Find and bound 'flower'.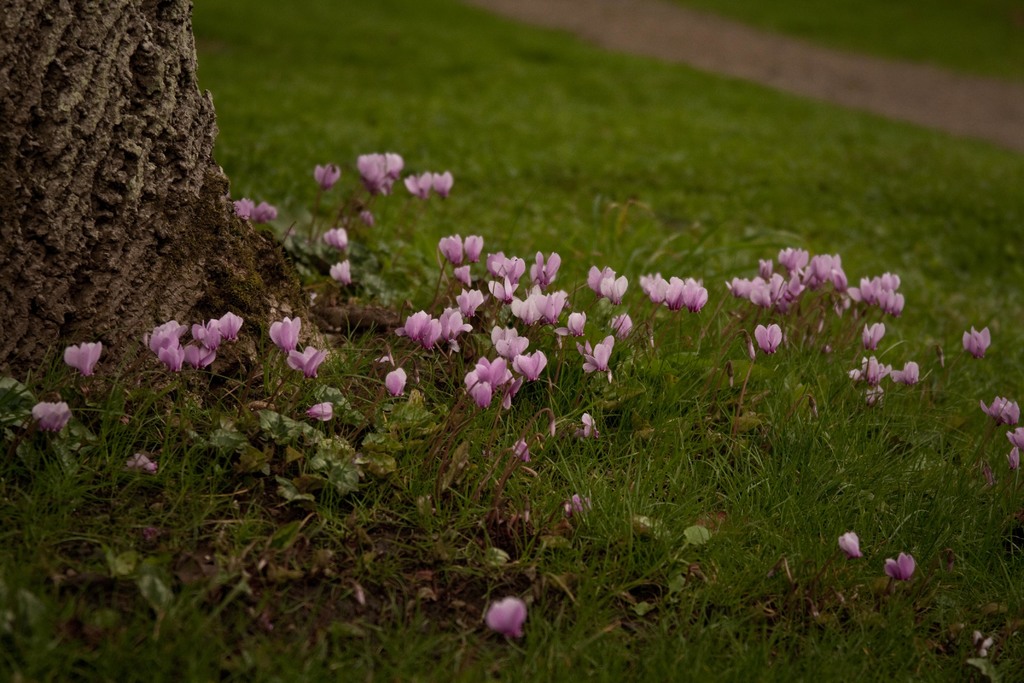
Bound: box(980, 397, 1021, 423).
